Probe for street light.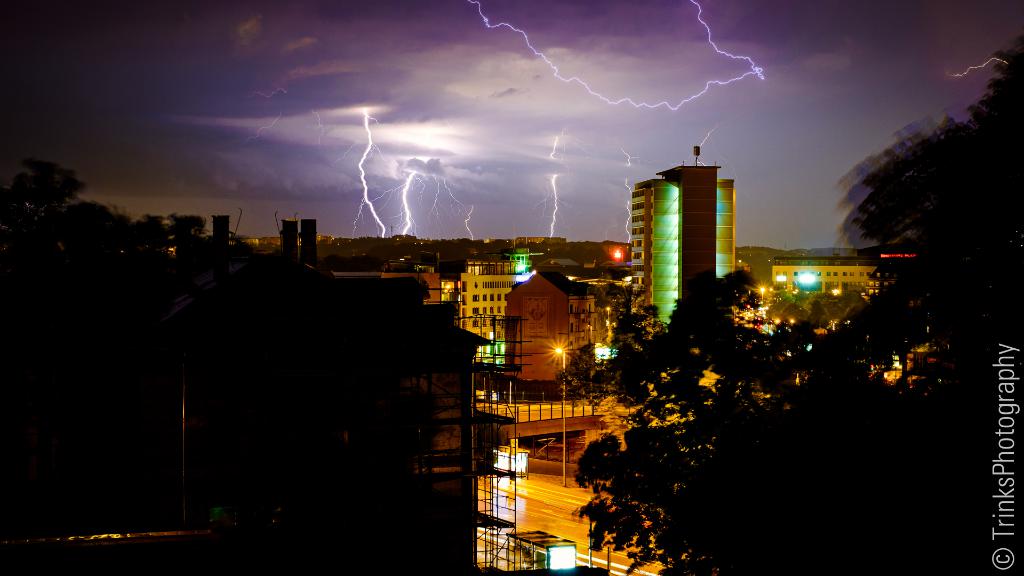
Probe result: <region>554, 342, 569, 487</region>.
